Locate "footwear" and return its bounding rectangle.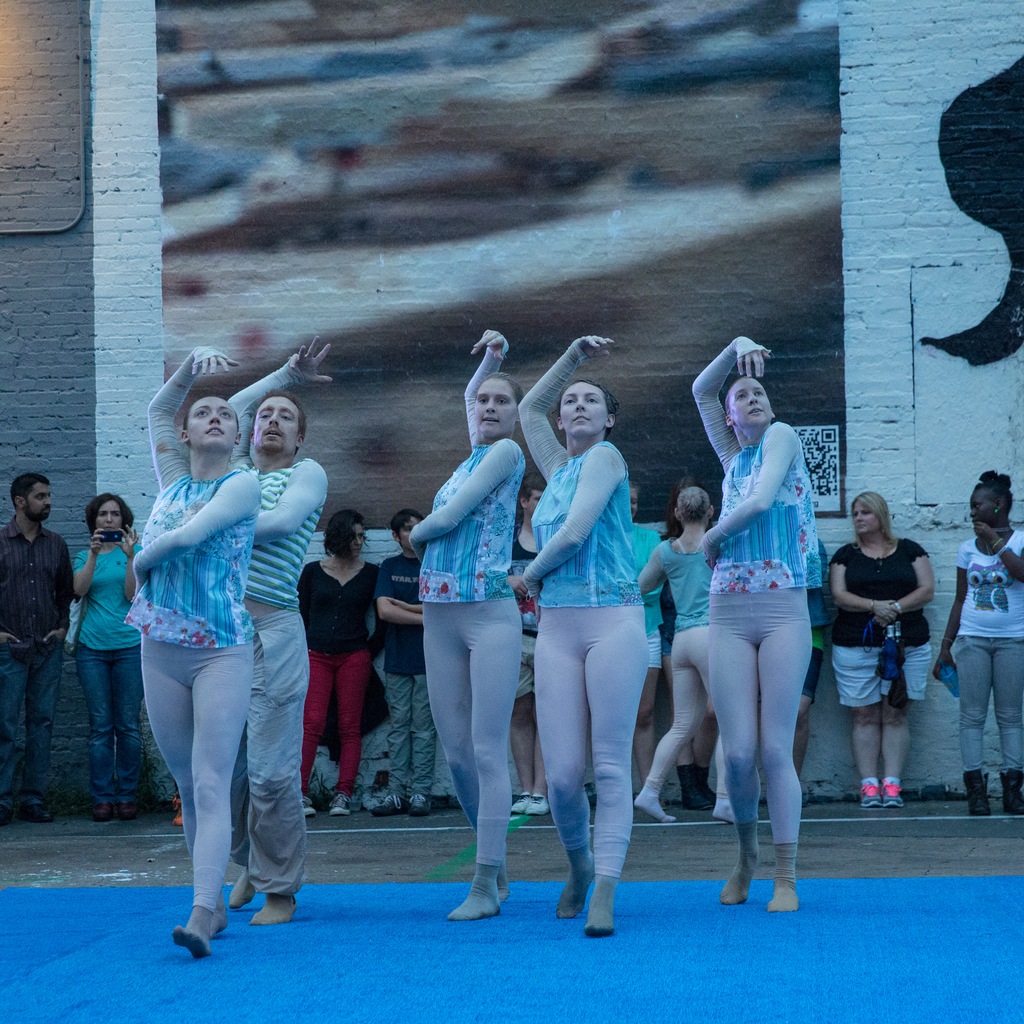
{"x1": 332, "y1": 796, "x2": 351, "y2": 817}.
